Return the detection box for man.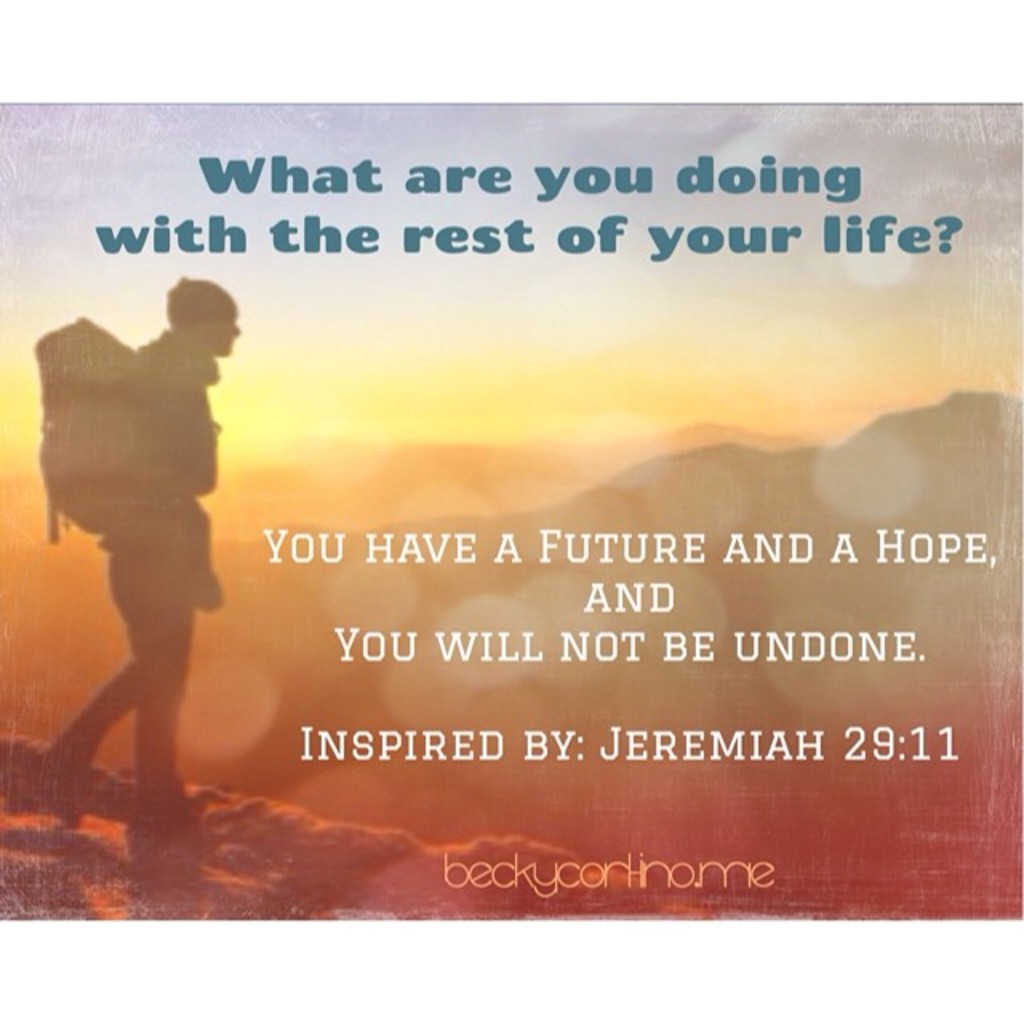
<region>29, 246, 267, 851</region>.
